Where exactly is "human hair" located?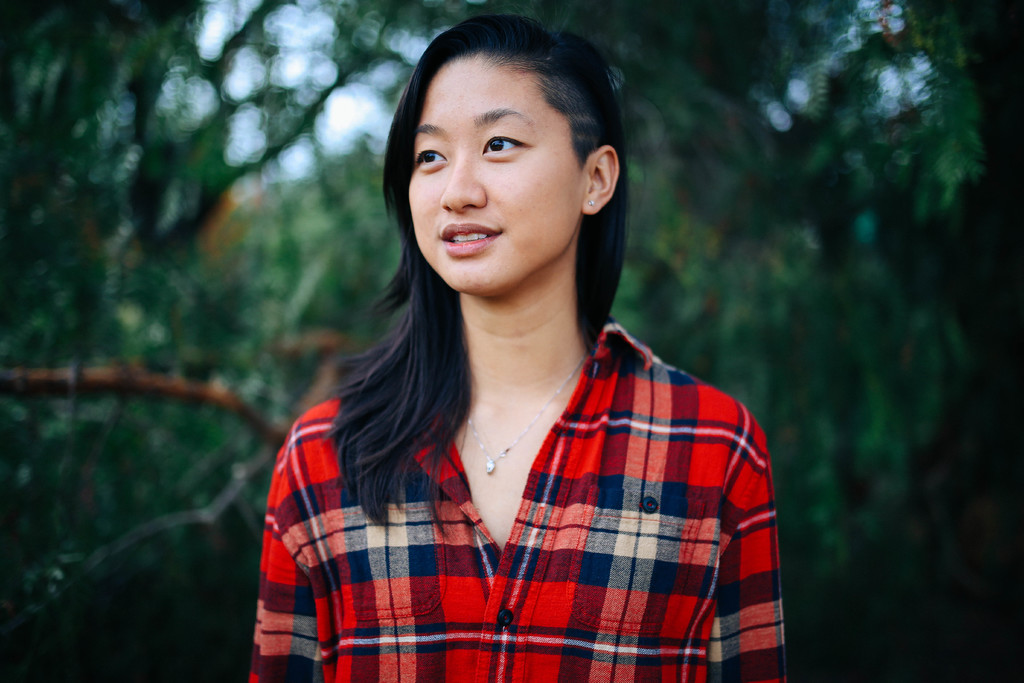
Its bounding box is <region>343, 29, 636, 477</region>.
